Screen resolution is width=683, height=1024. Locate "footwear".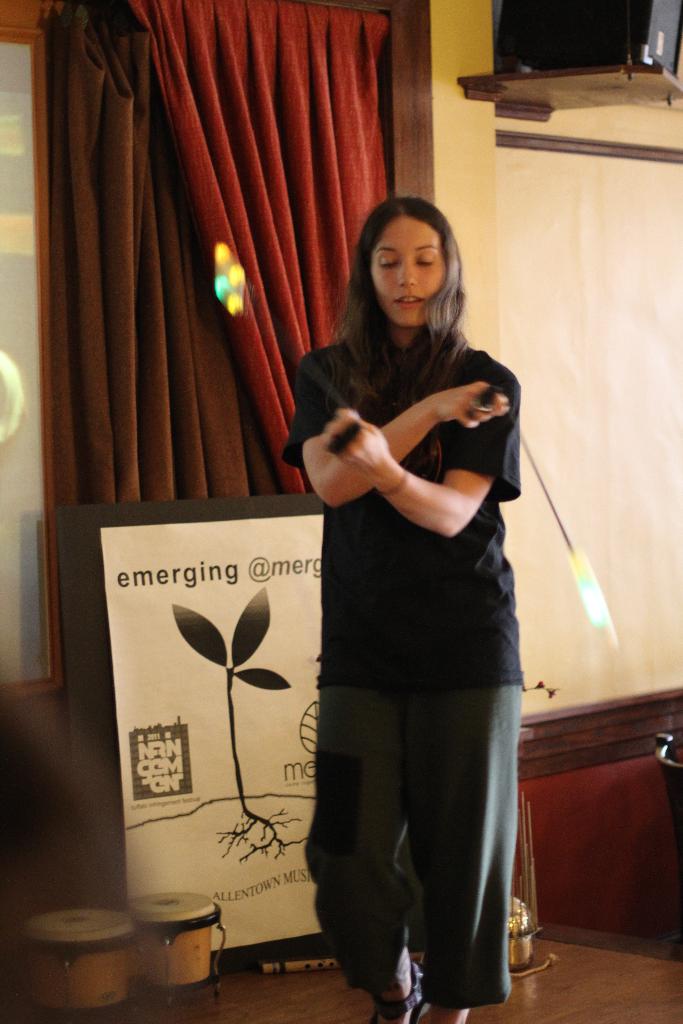
locate(370, 960, 434, 1023).
